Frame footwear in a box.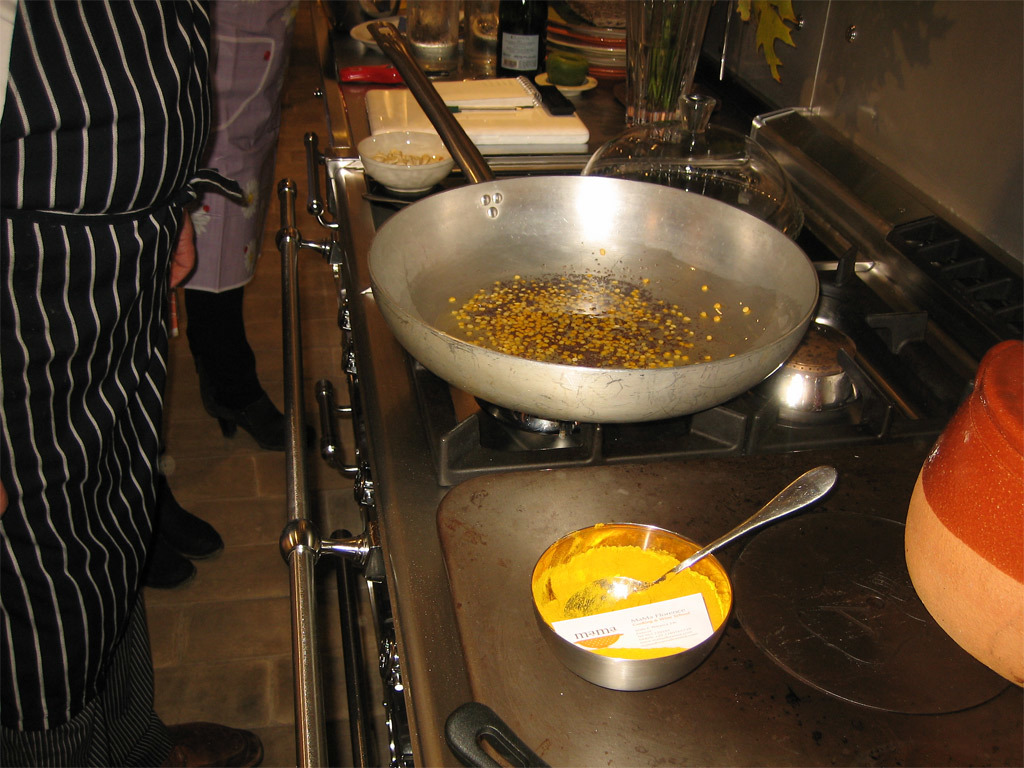
Rect(174, 723, 261, 767).
